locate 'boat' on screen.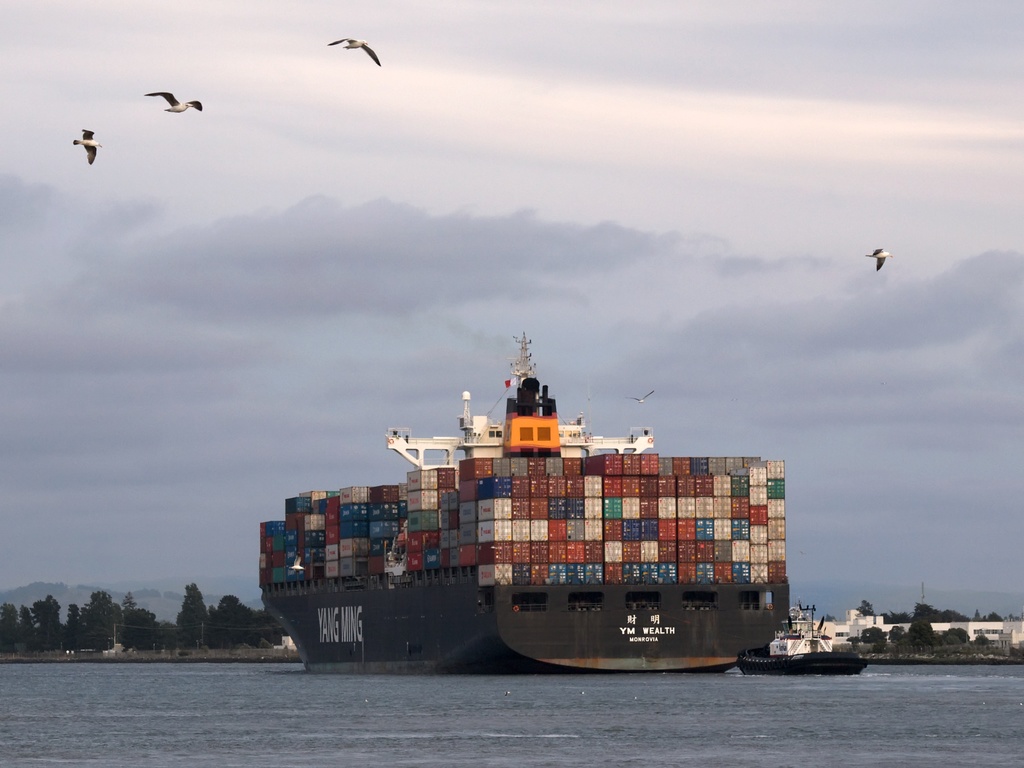
On screen at 280 316 810 635.
